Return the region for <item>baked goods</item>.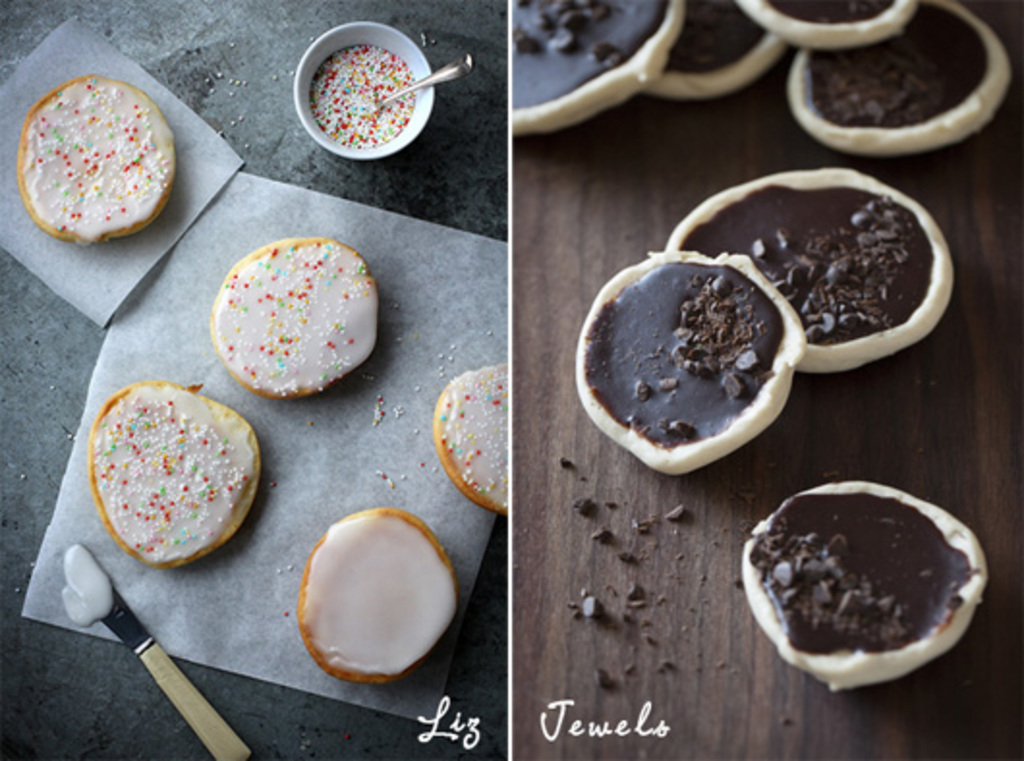
(x1=17, y1=73, x2=178, y2=245).
